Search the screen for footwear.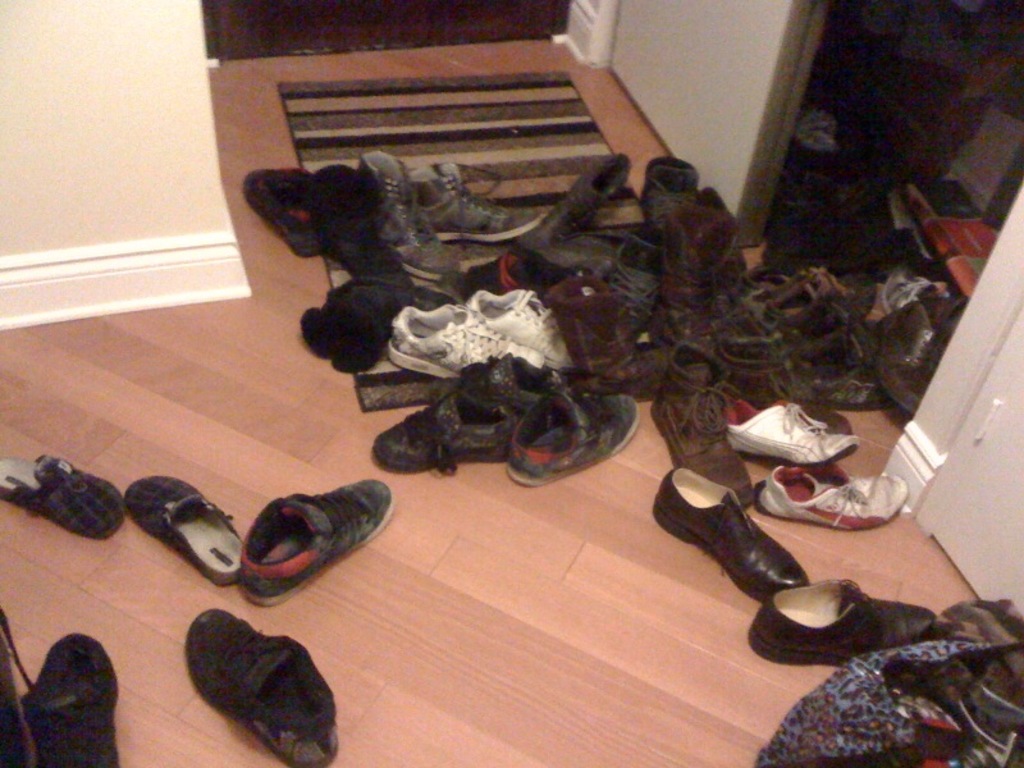
Found at detection(127, 467, 250, 581).
